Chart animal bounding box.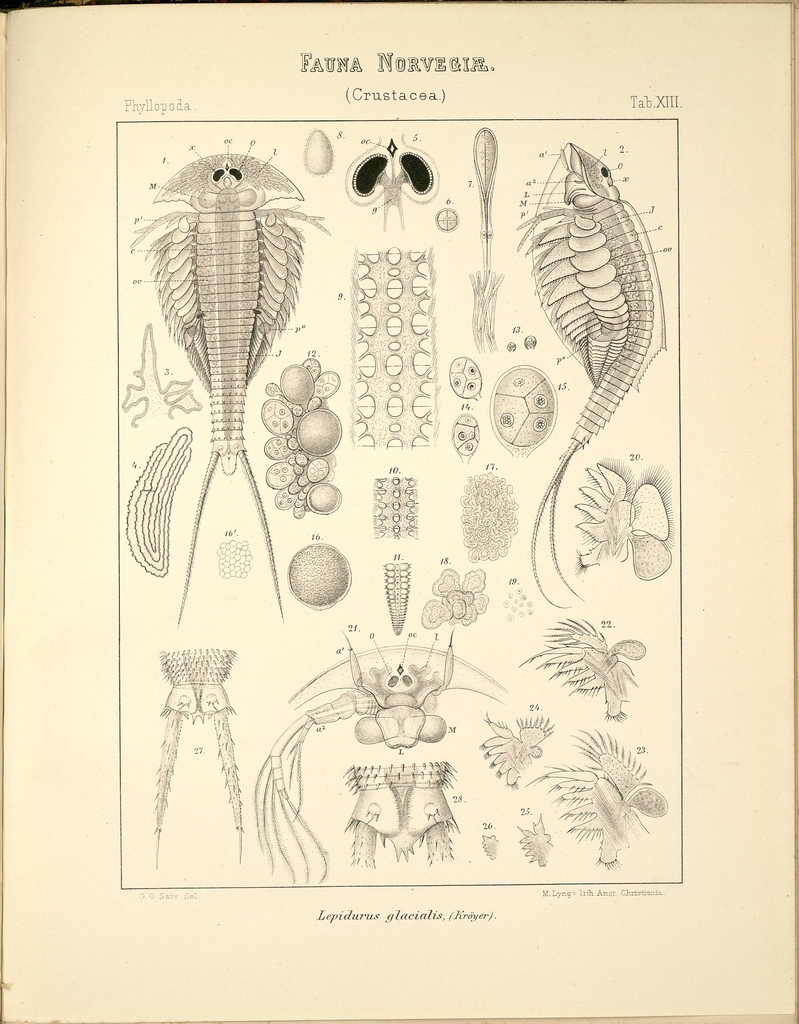
Charted: detection(142, 166, 328, 634).
